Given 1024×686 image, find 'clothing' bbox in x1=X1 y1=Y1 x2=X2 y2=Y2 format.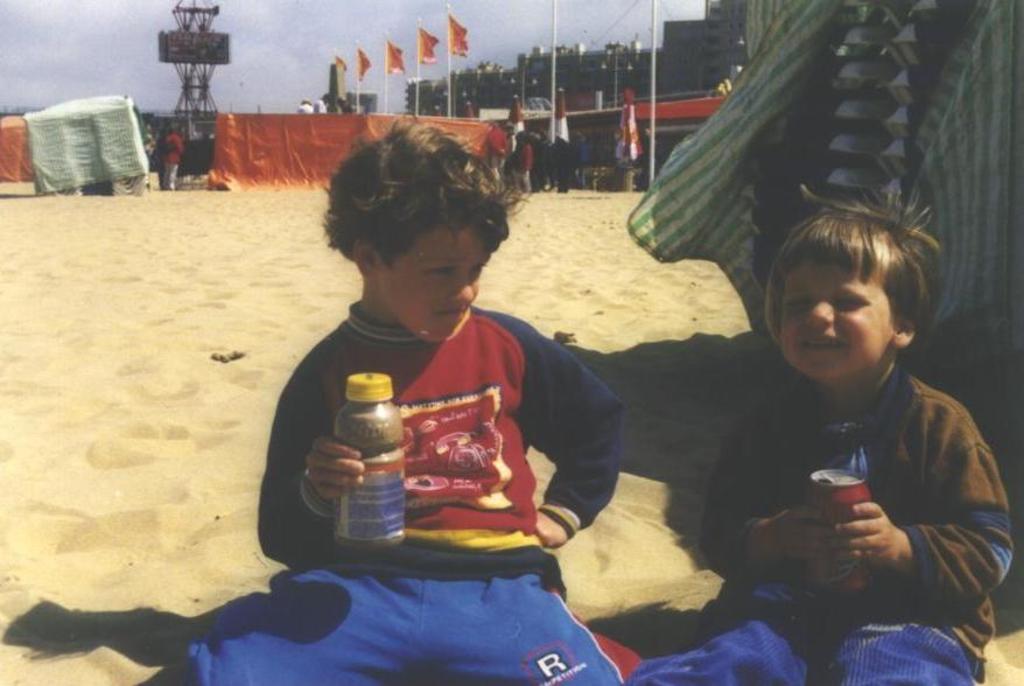
x1=549 y1=146 x2=563 y2=192.
